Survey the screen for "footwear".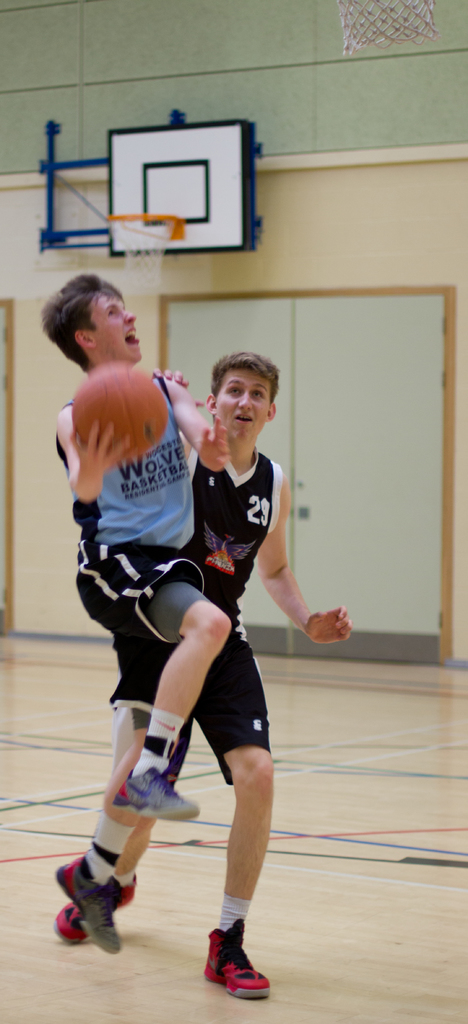
Survey found: {"left": 48, "top": 872, "right": 132, "bottom": 948}.
